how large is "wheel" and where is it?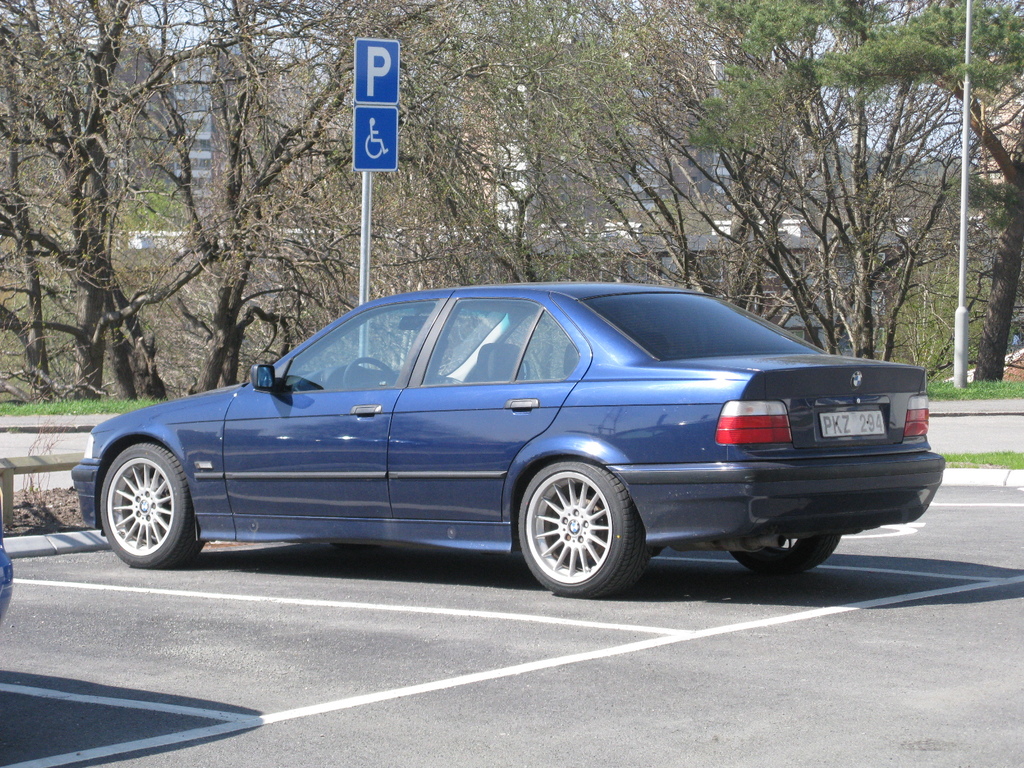
Bounding box: left=100, top=443, right=206, bottom=569.
